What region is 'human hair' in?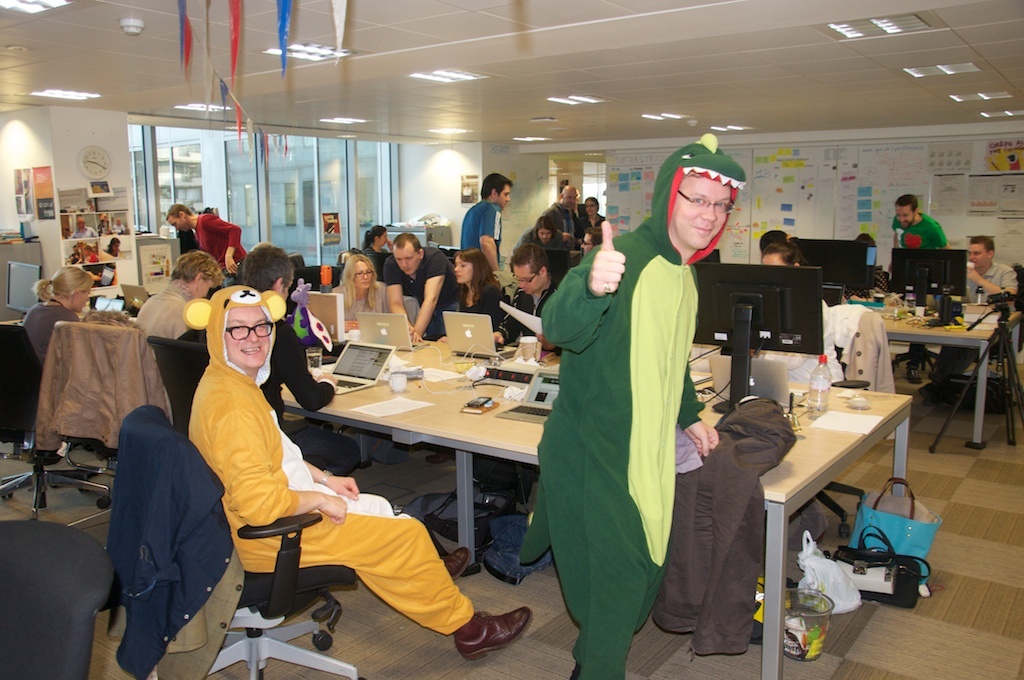
box=[893, 194, 918, 216].
